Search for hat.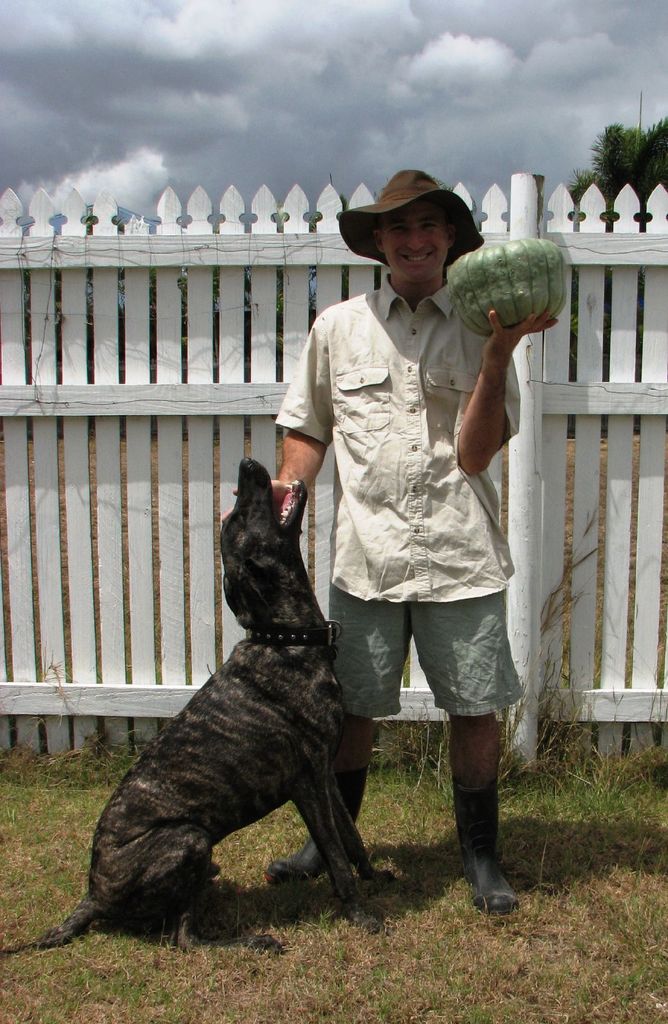
Found at rect(335, 169, 482, 274).
